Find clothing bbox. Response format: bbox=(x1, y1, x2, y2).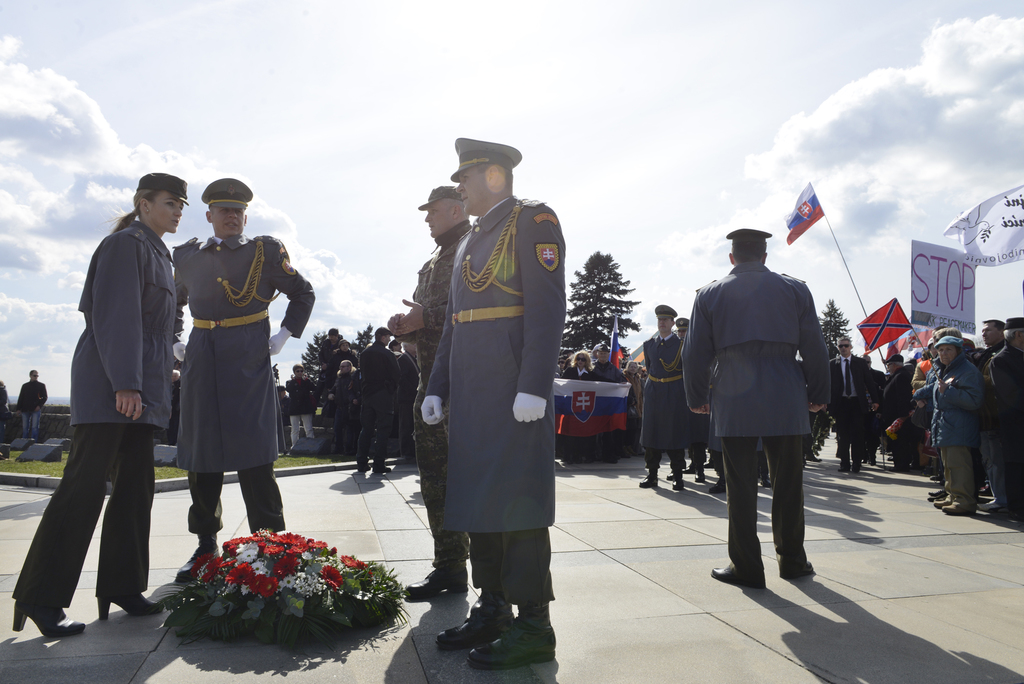
bbox=(0, 384, 5, 420).
